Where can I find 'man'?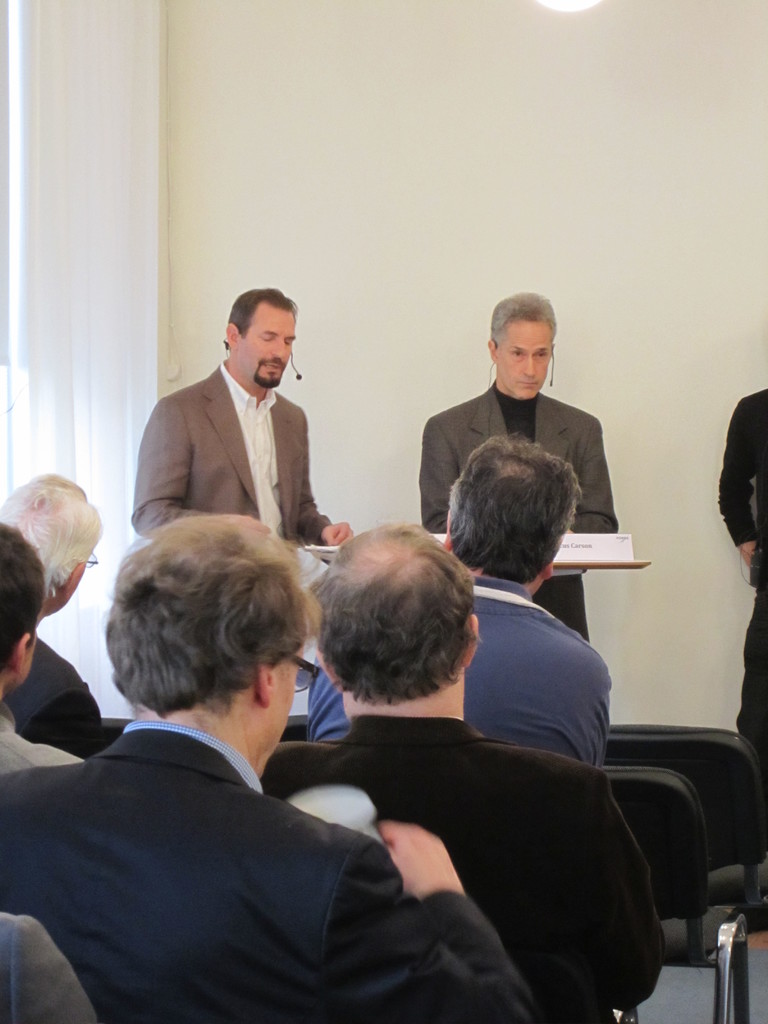
You can find it at <region>296, 431, 616, 760</region>.
